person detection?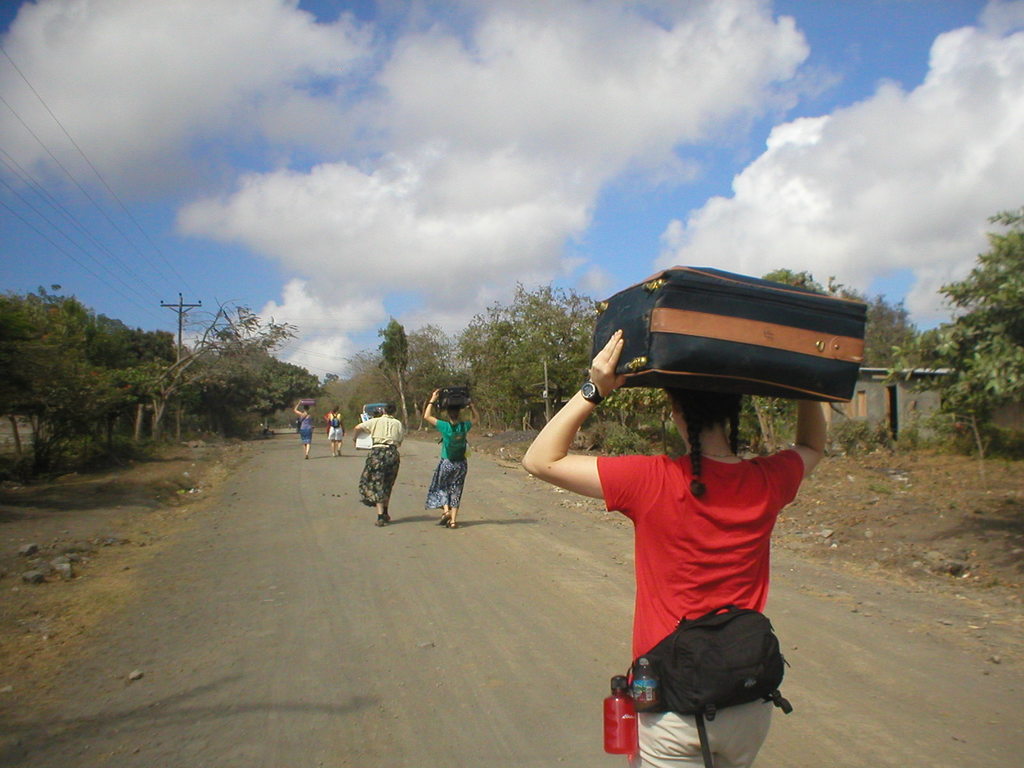
Rect(355, 403, 404, 527)
